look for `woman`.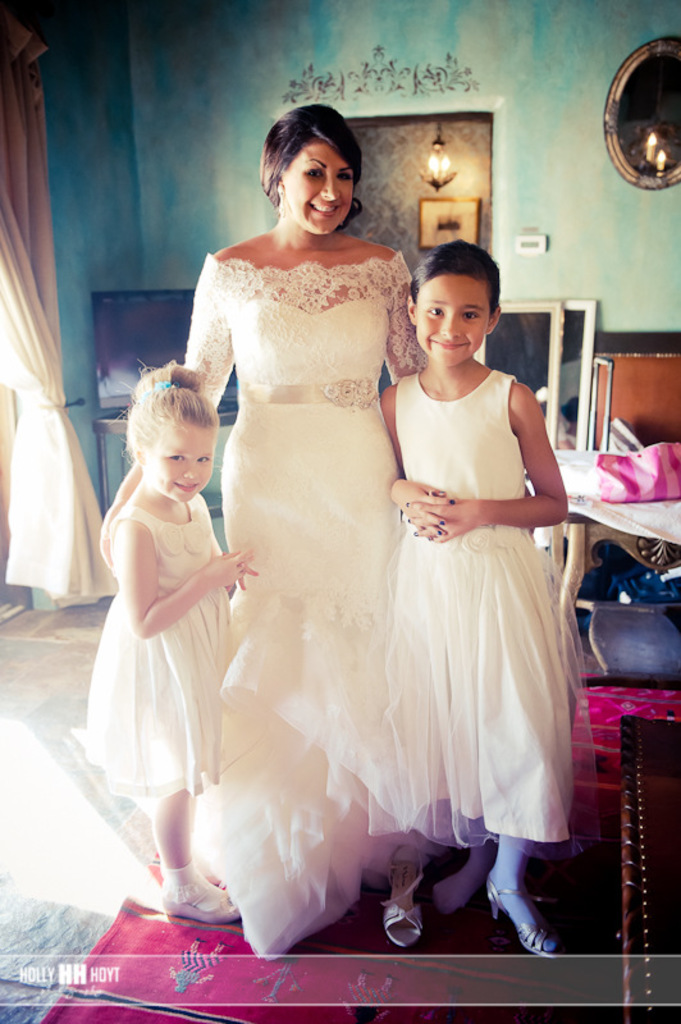
Found: 146/163/501/932.
